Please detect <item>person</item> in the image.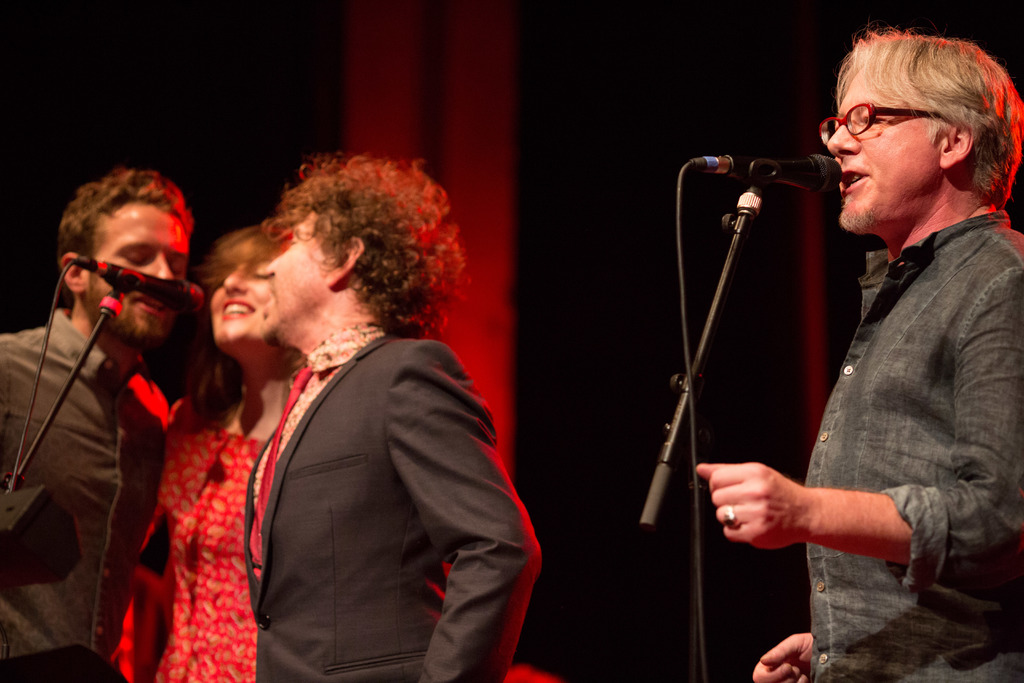
236 152 545 682.
